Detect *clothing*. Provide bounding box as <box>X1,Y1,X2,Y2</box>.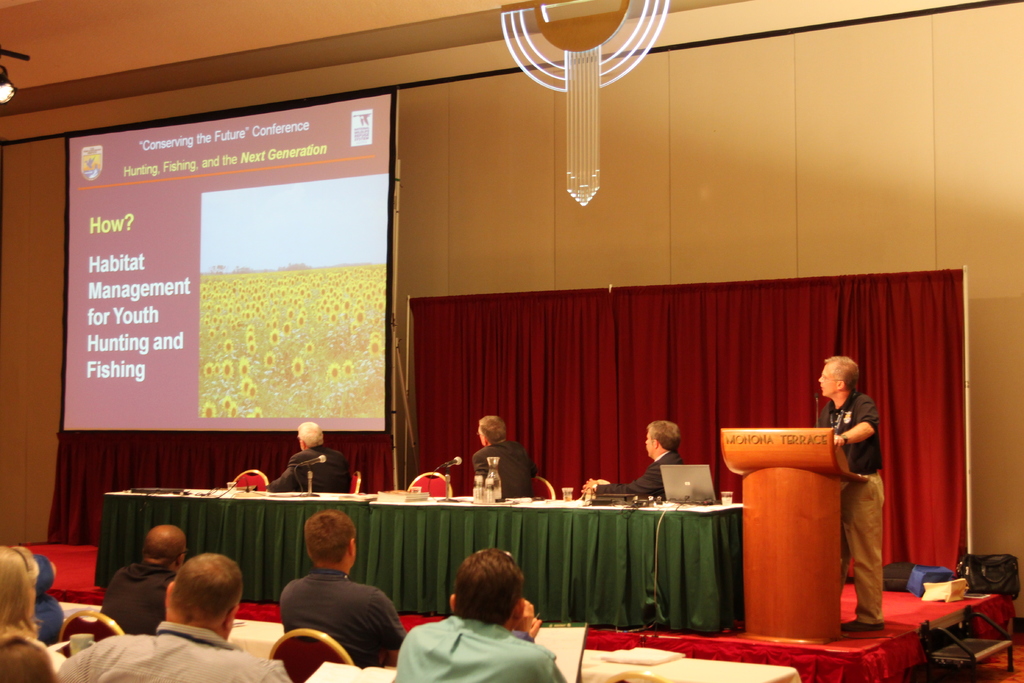
<box>102,558,176,637</box>.
